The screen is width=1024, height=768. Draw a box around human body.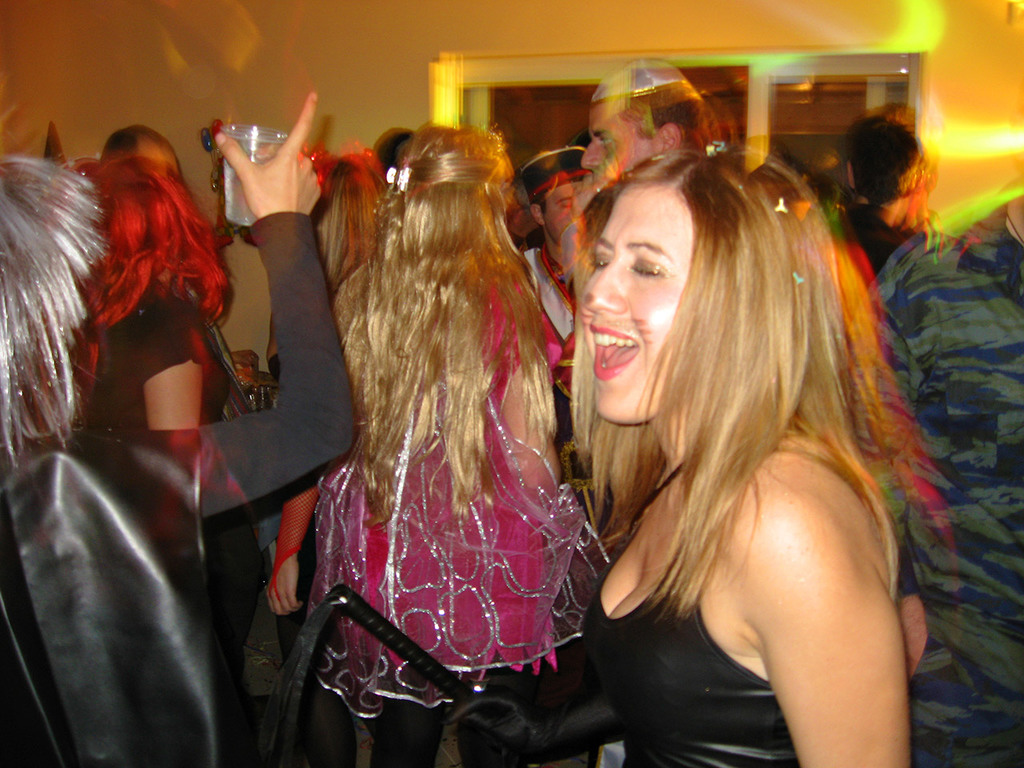
box=[316, 318, 568, 767].
